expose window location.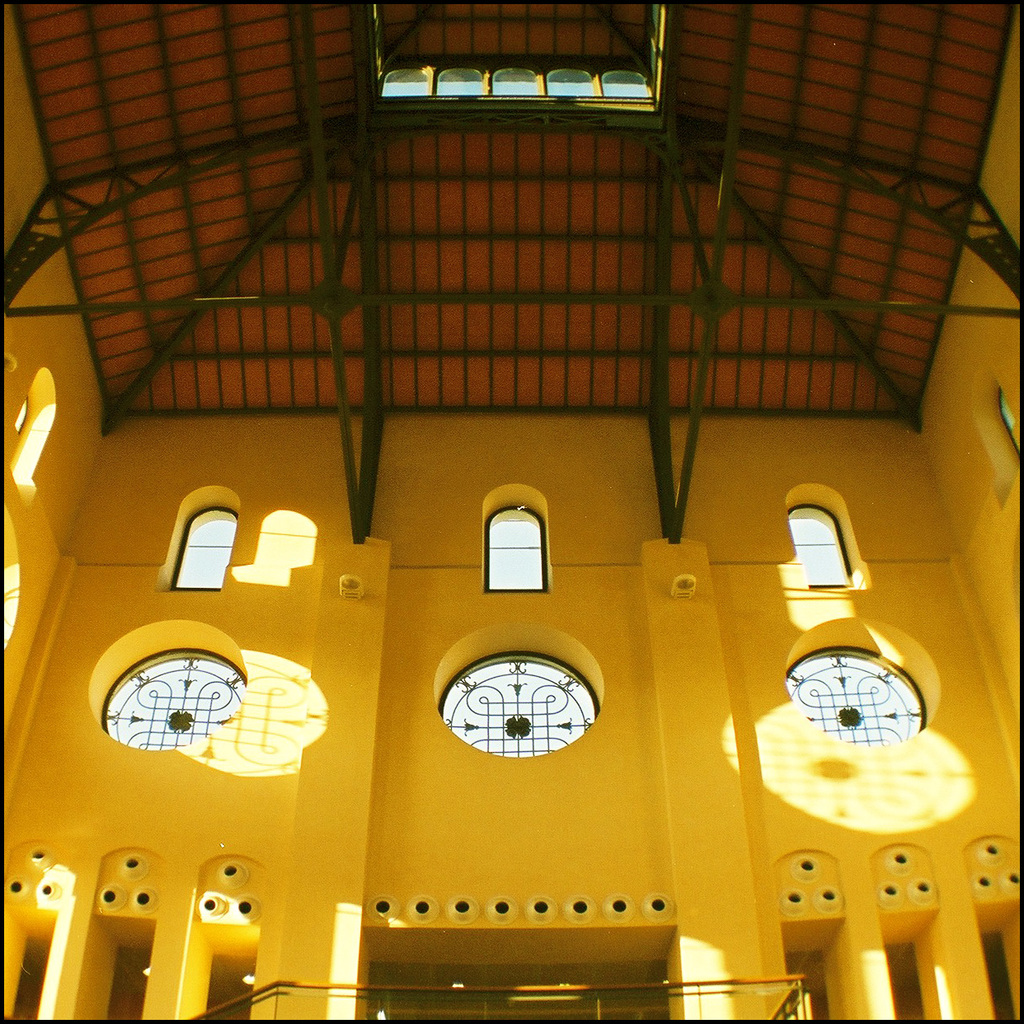
Exposed at x1=99, y1=643, x2=247, y2=753.
